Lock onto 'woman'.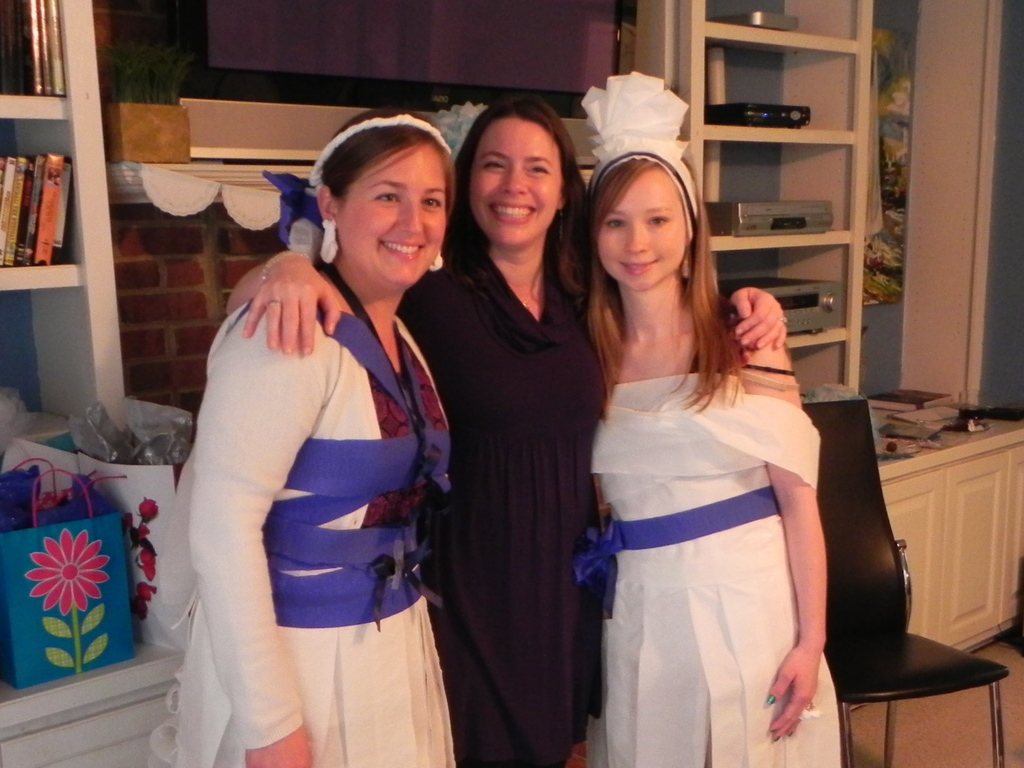
Locked: 581, 143, 846, 767.
